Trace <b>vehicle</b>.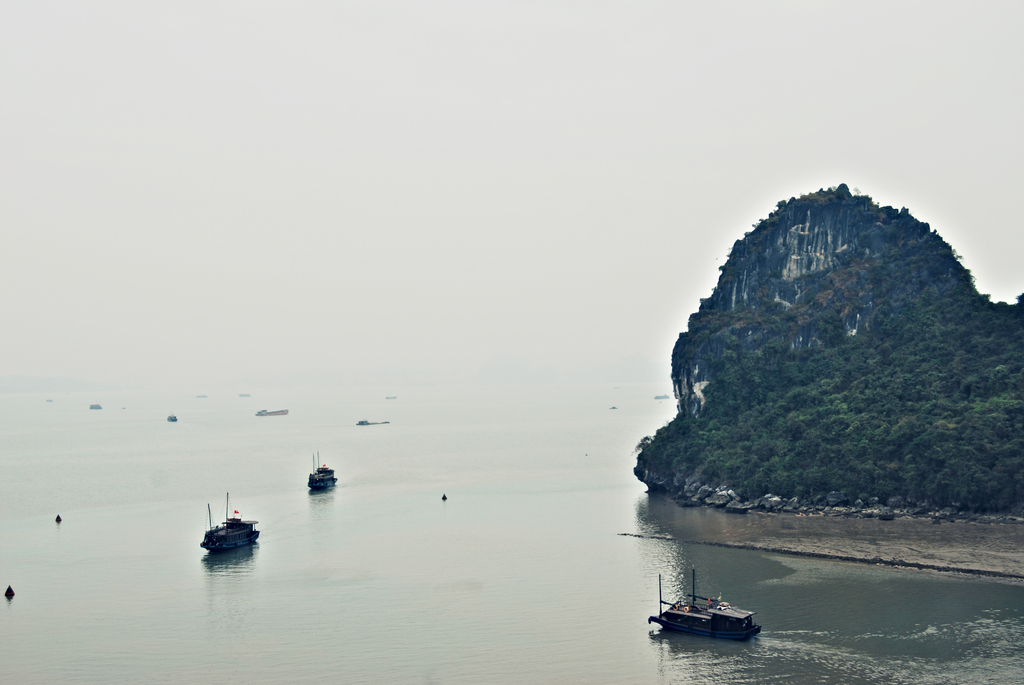
Traced to l=647, t=567, r=764, b=638.
